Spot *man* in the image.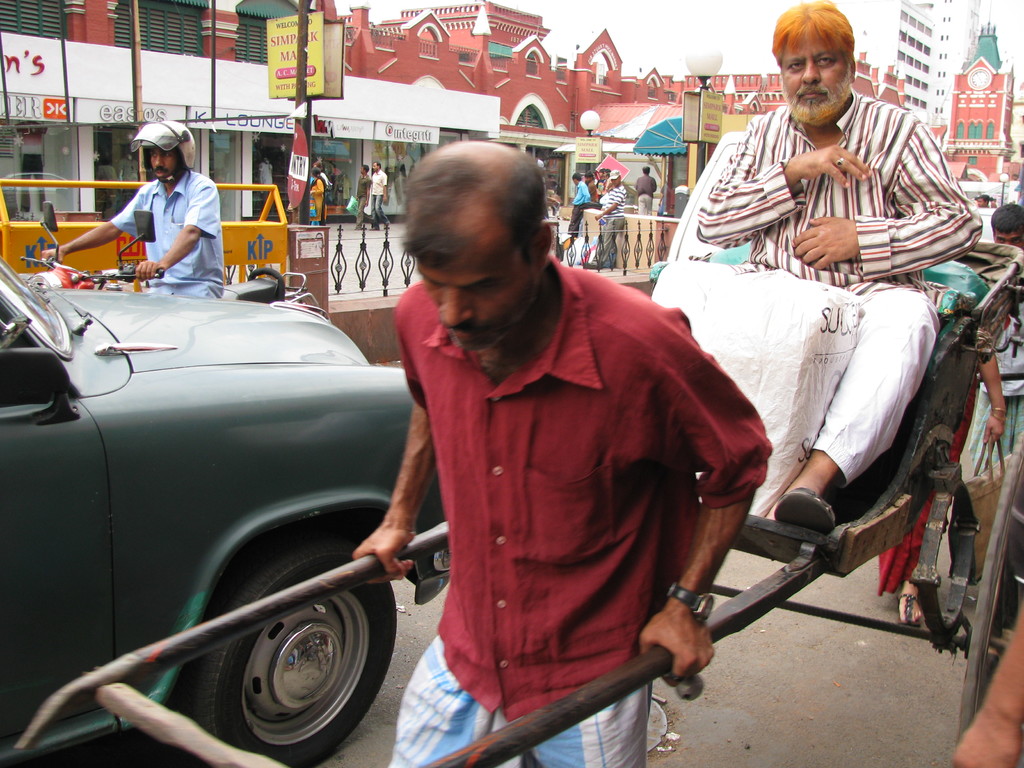
*man* found at bbox=(346, 152, 760, 756).
